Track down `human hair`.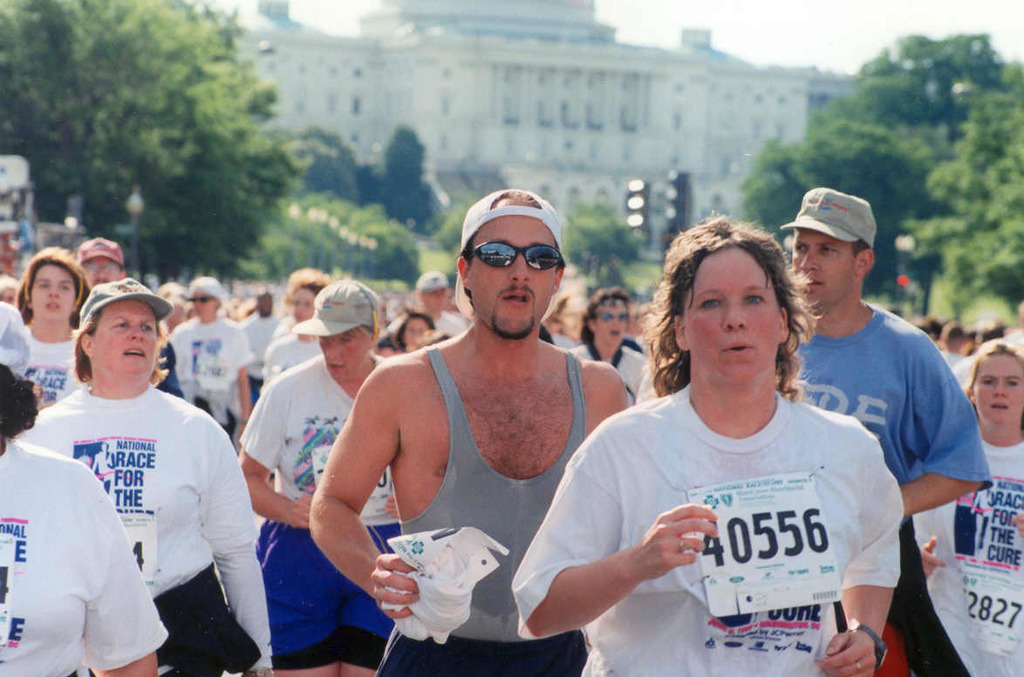
Tracked to box=[657, 211, 802, 396].
